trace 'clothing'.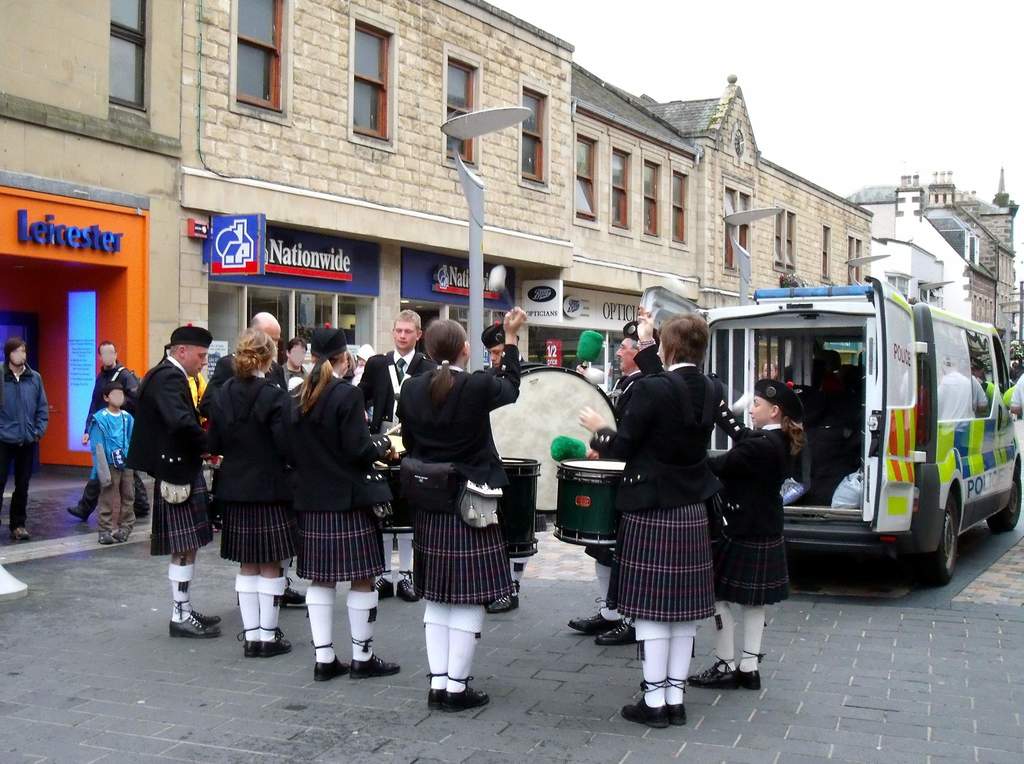
Traced to (x1=398, y1=365, x2=520, y2=654).
